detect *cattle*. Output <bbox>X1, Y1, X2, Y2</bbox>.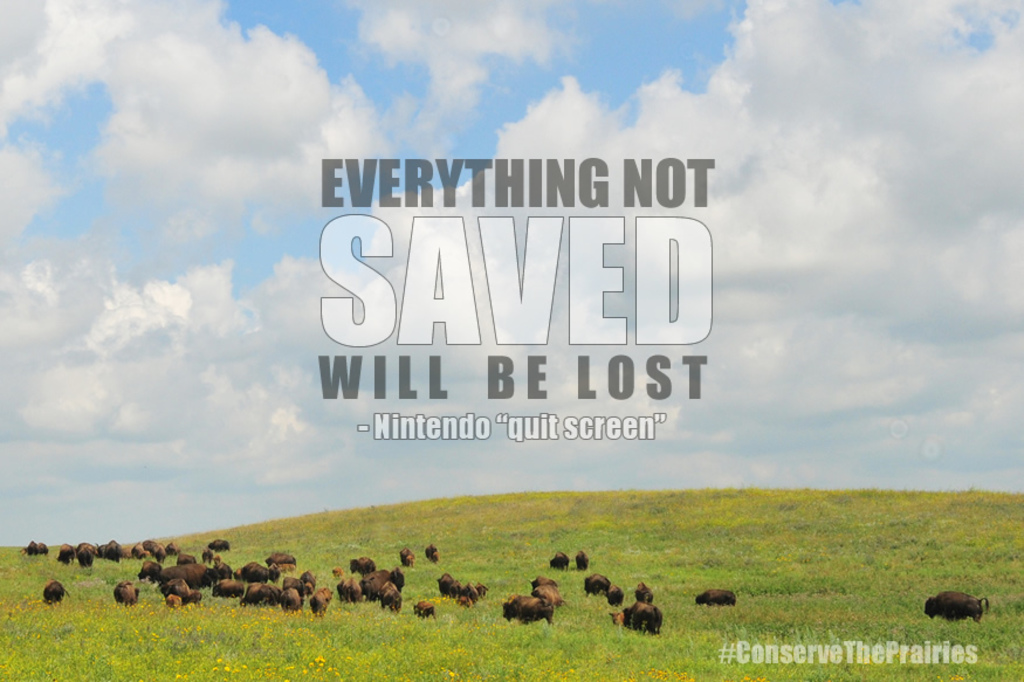
<bbox>114, 579, 137, 604</bbox>.
